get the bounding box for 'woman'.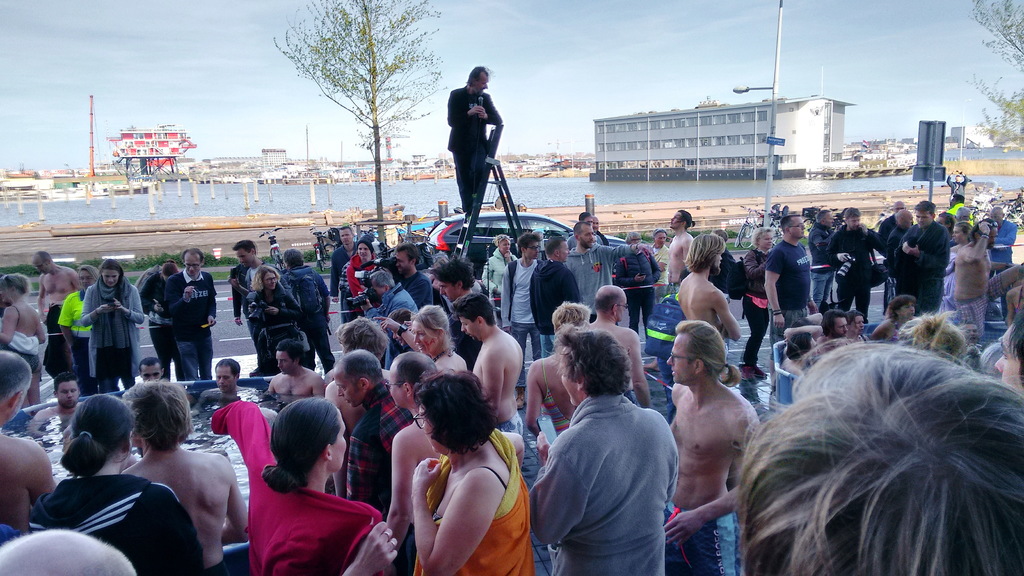
region(56, 262, 101, 390).
